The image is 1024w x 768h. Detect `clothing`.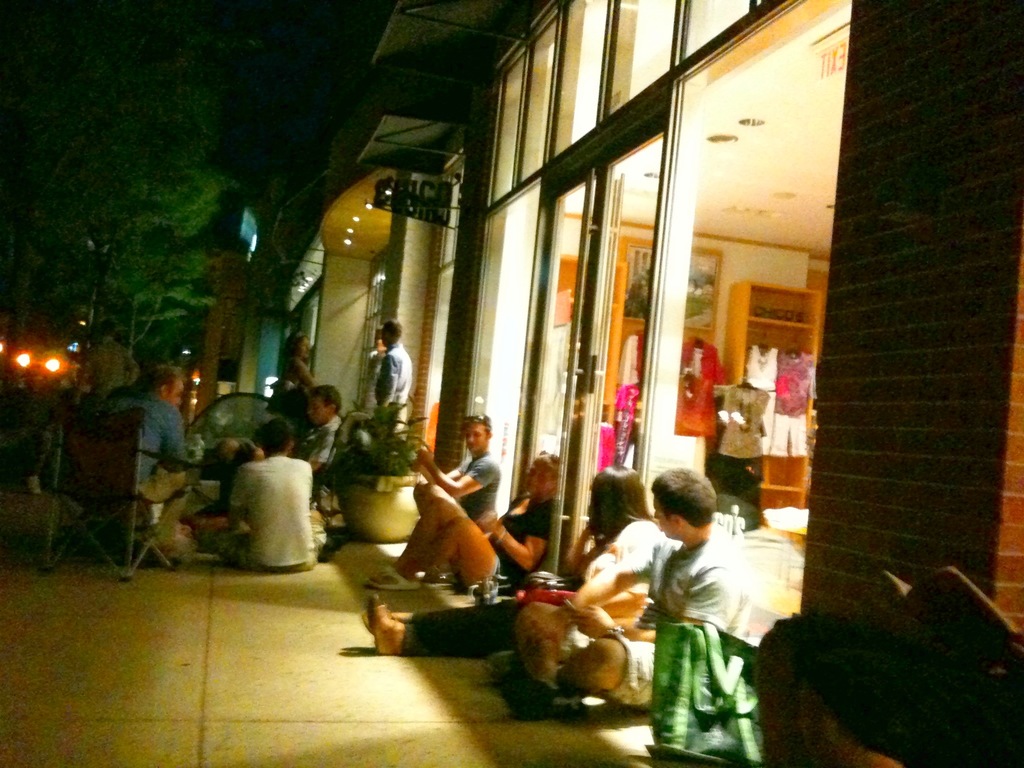
Detection: l=716, t=381, r=769, b=500.
